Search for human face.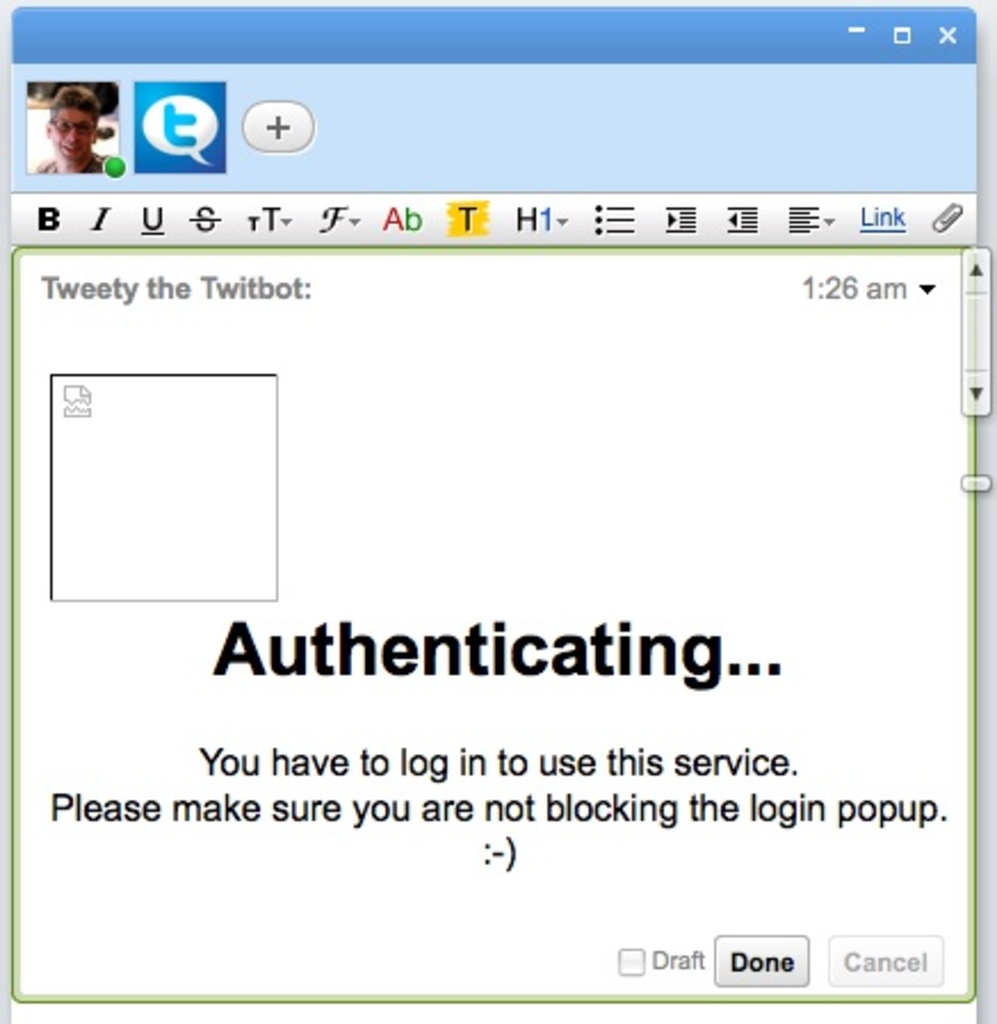
Found at [52, 107, 98, 169].
